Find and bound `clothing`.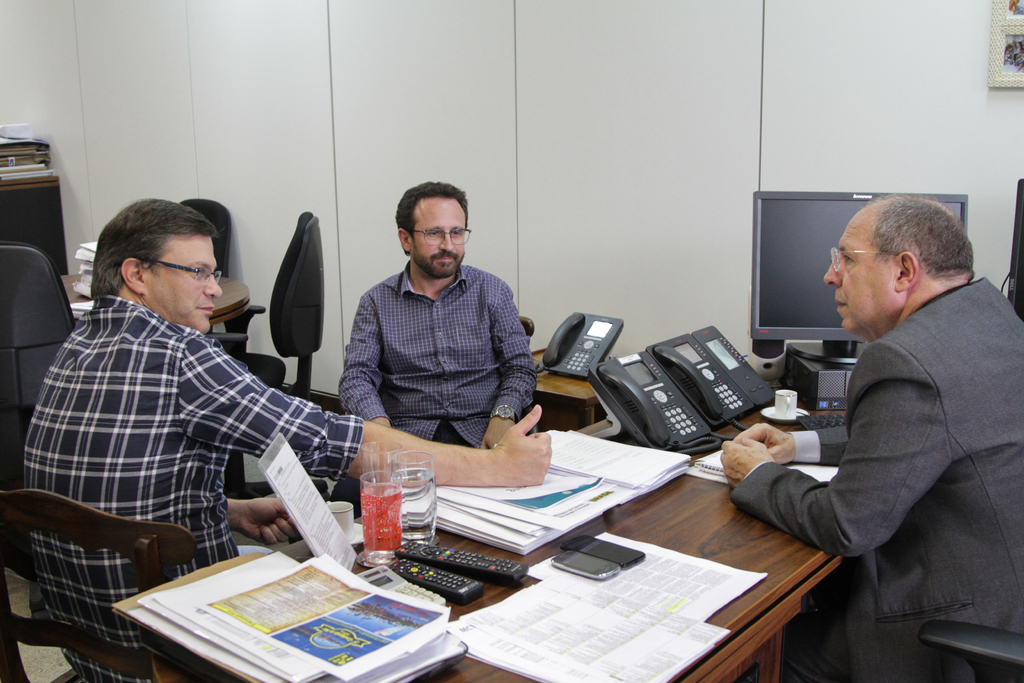
Bound: [17, 294, 364, 682].
